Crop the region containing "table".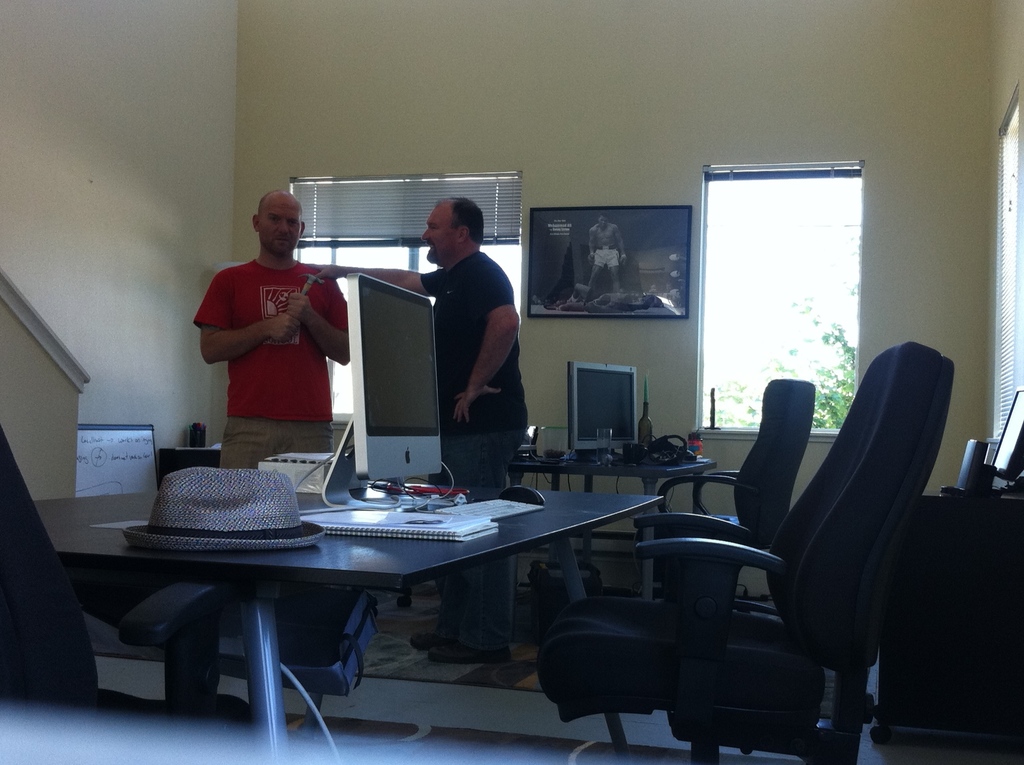
Crop region: <bbox>26, 473, 667, 764</bbox>.
